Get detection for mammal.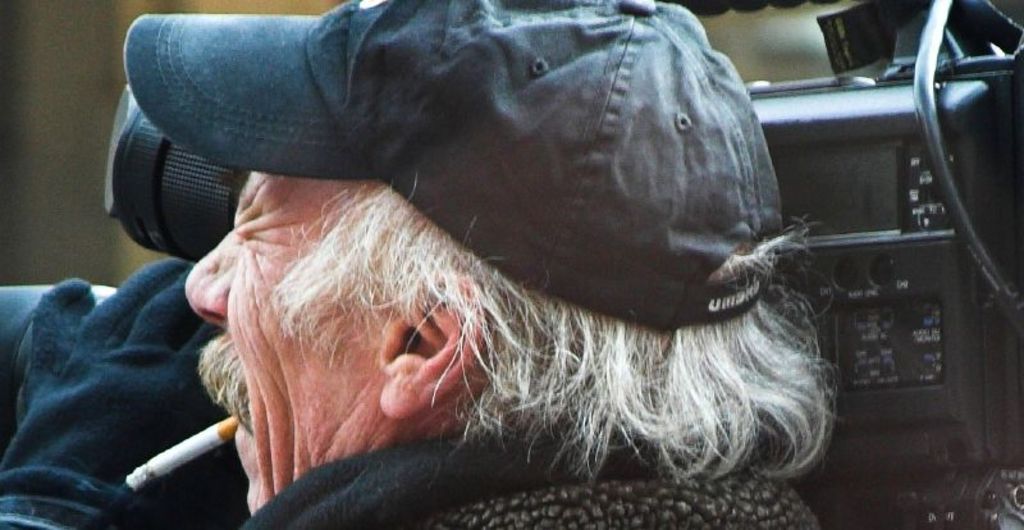
Detection: <region>92, 0, 827, 492</region>.
